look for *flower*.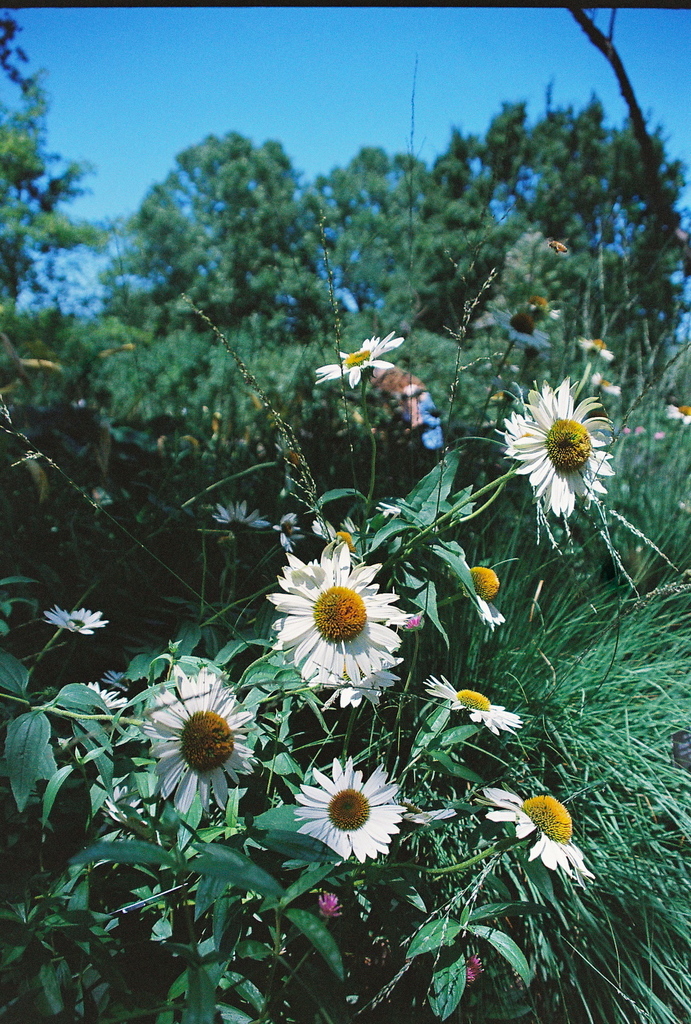
Found: 315, 522, 341, 540.
